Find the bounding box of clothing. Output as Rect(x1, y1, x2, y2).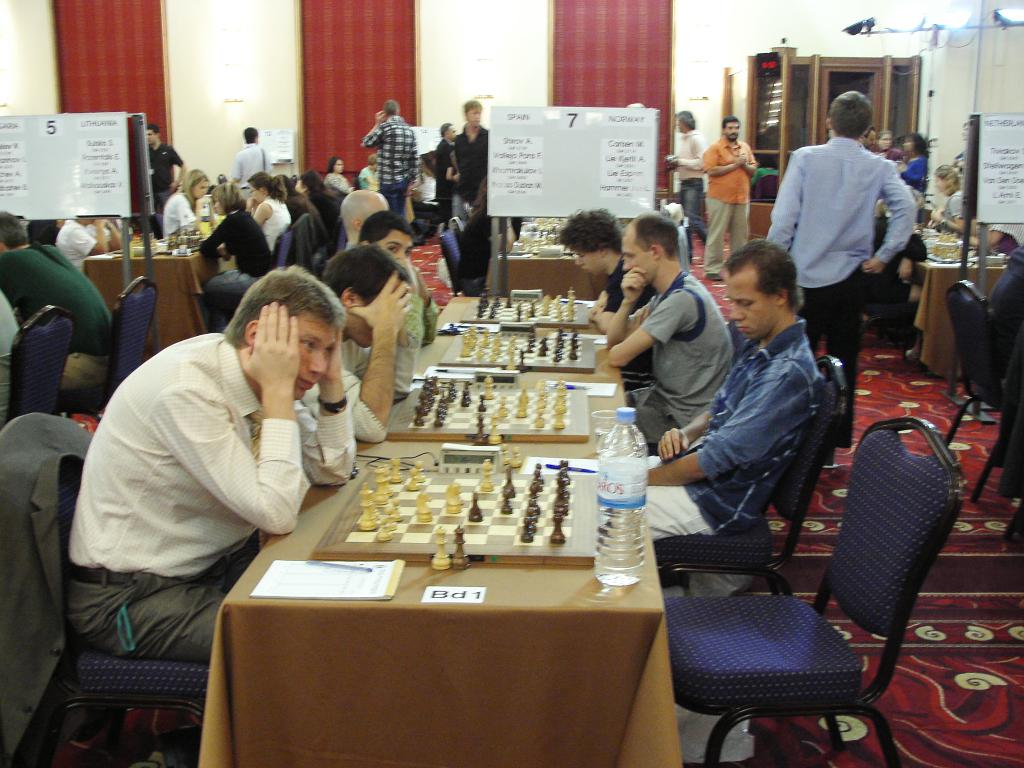
Rect(65, 326, 358, 660).
